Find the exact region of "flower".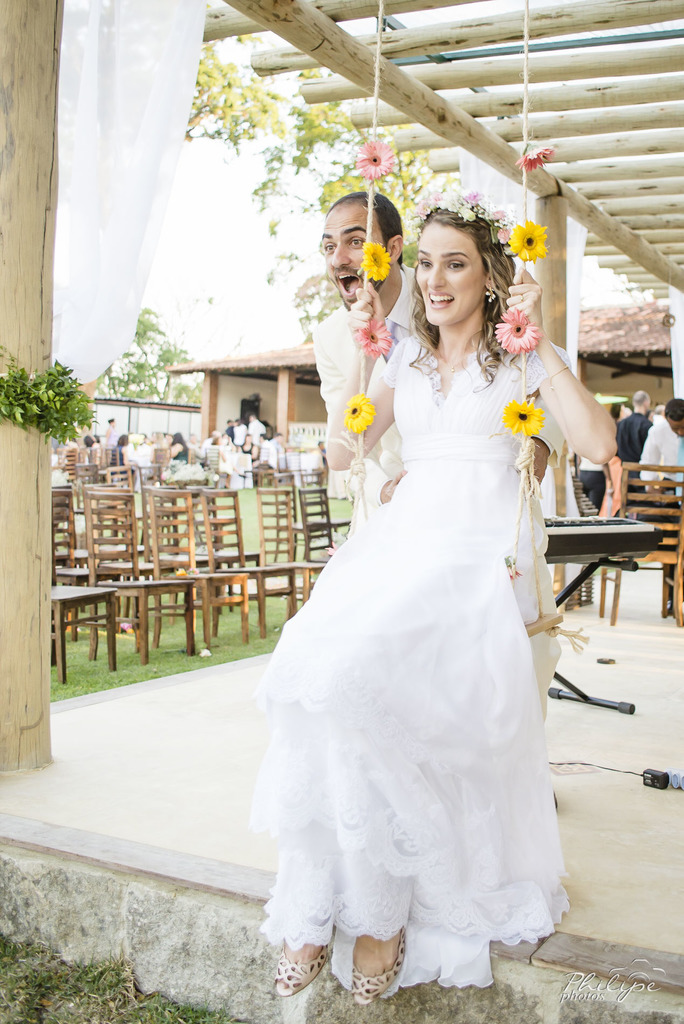
Exact region: x1=511, y1=145, x2=553, y2=173.
